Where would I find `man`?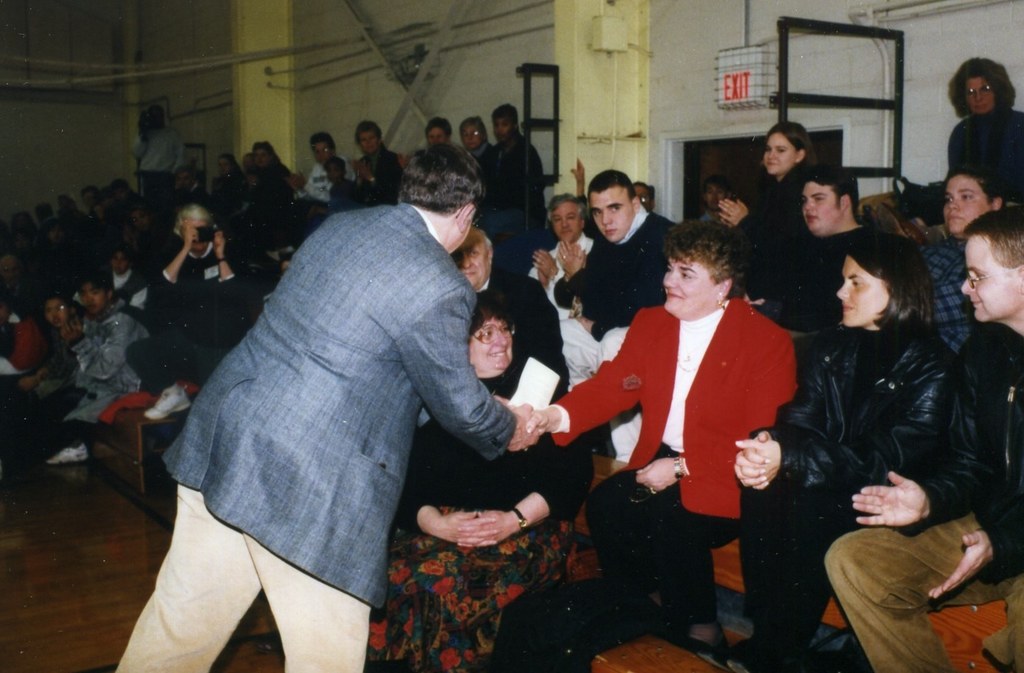
At {"left": 351, "top": 117, "right": 403, "bottom": 211}.
